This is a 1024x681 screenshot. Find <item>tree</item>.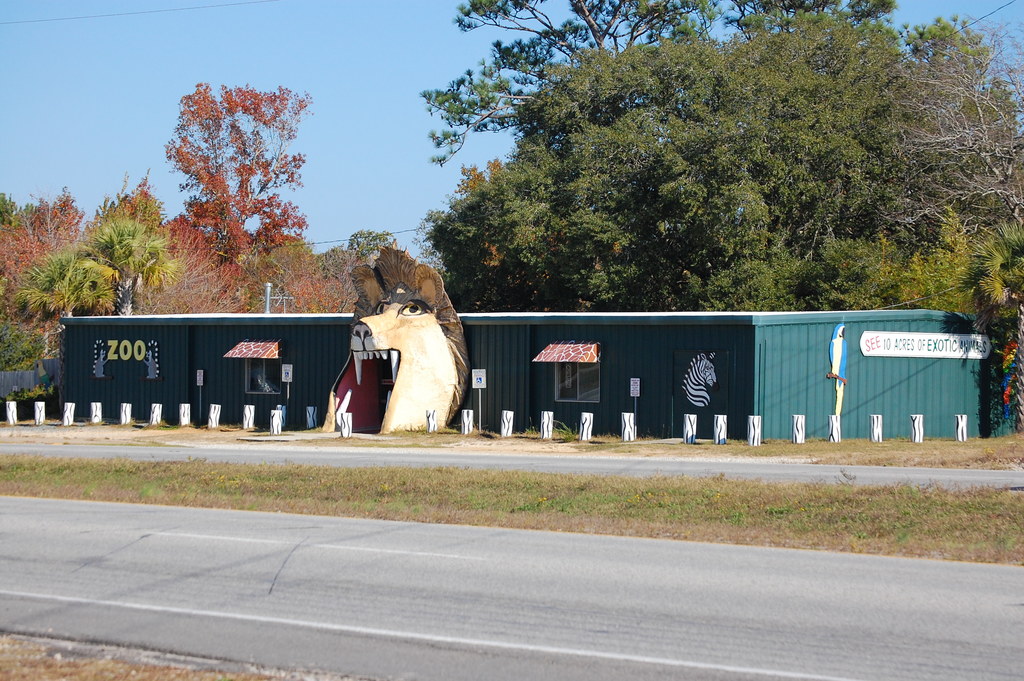
Bounding box: select_region(138, 64, 333, 303).
